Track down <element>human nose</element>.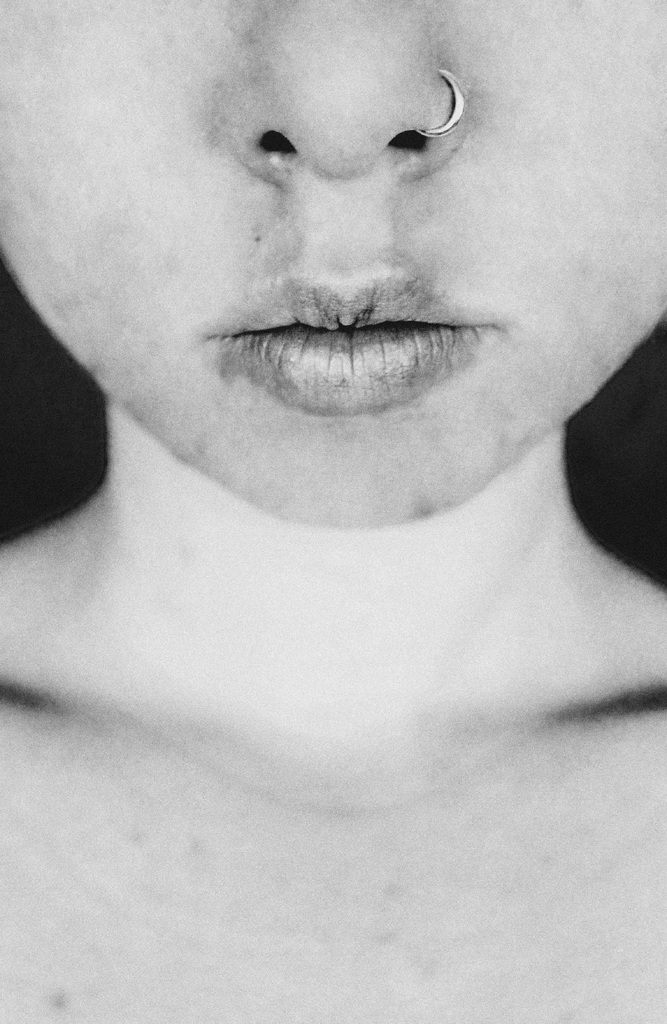
Tracked to [x1=223, y1=0, x2=476, y2=188].
